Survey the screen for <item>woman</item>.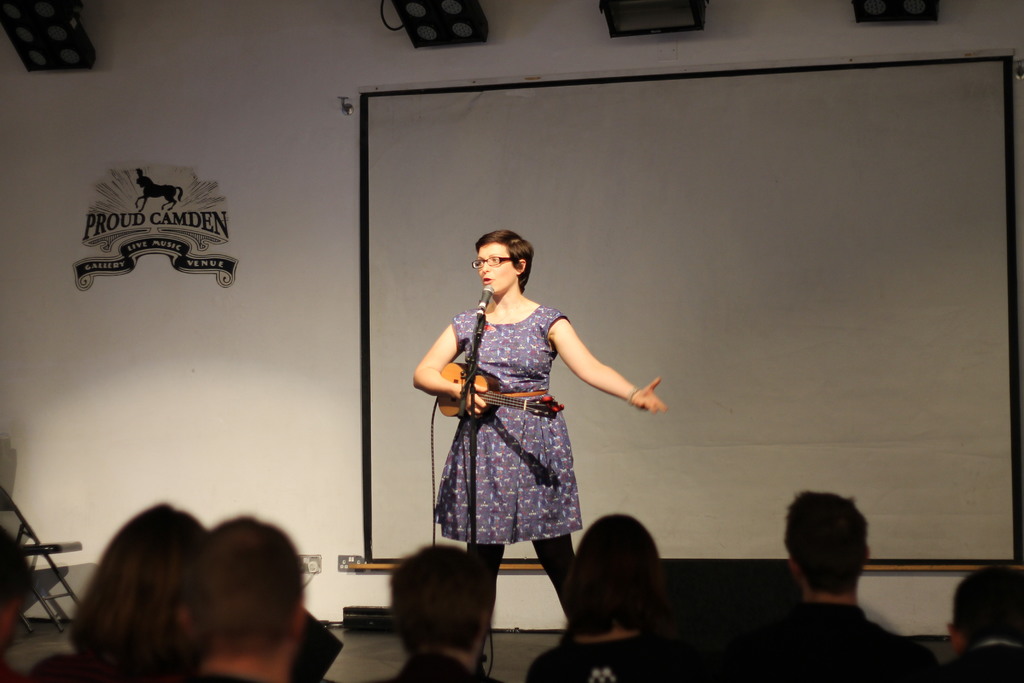
Survey found: crop(20, 502, 318, 682).
